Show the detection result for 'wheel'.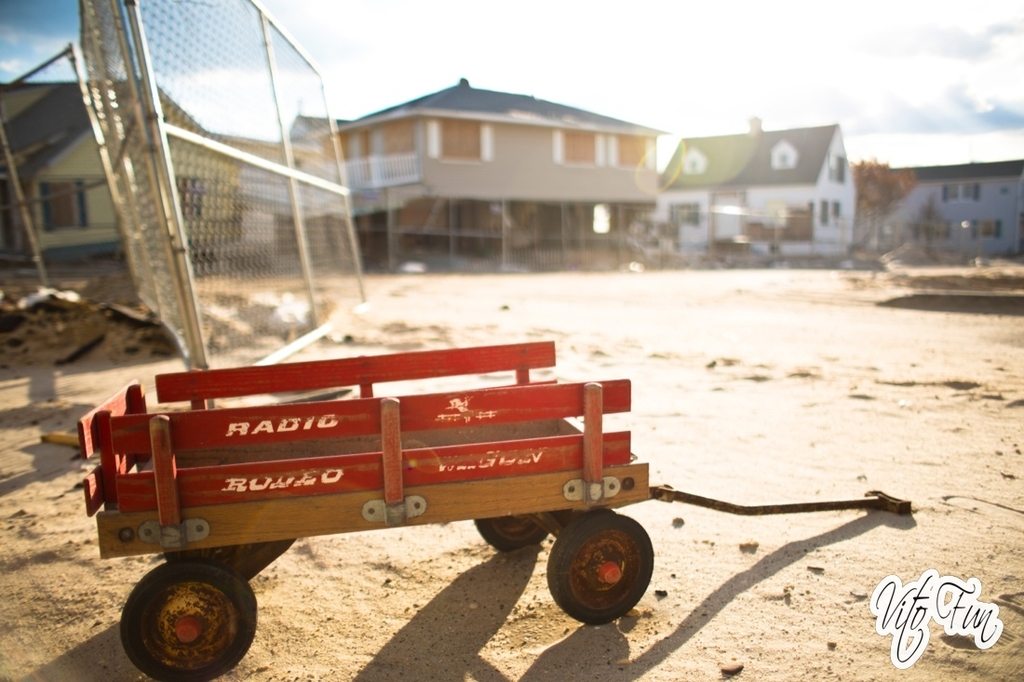
region(118, 555, 259, 681).
